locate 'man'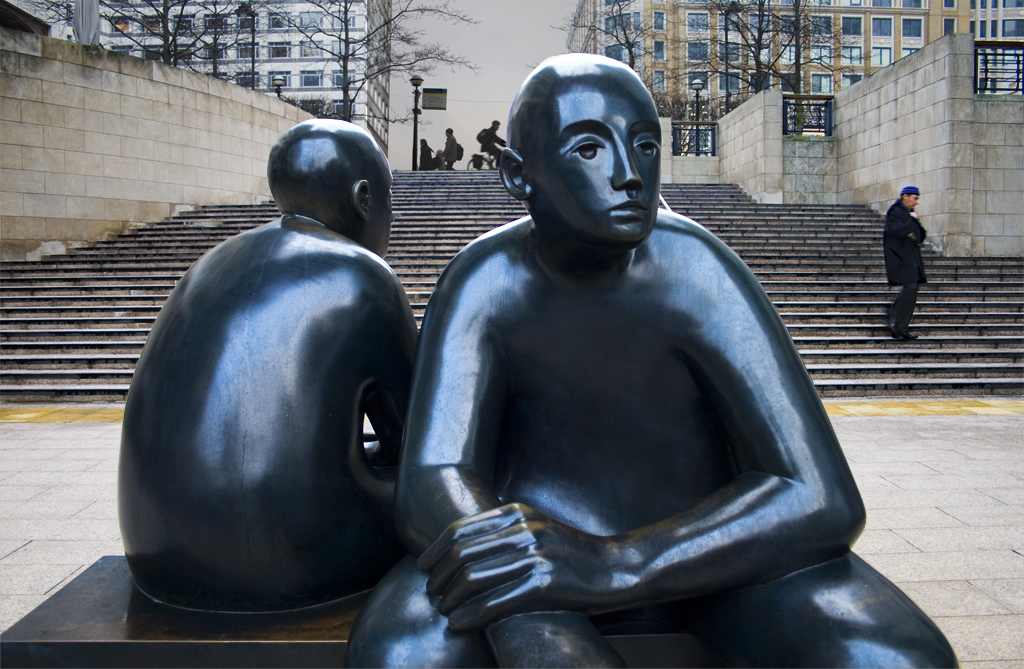
box=[477, 118, 509, 166]
